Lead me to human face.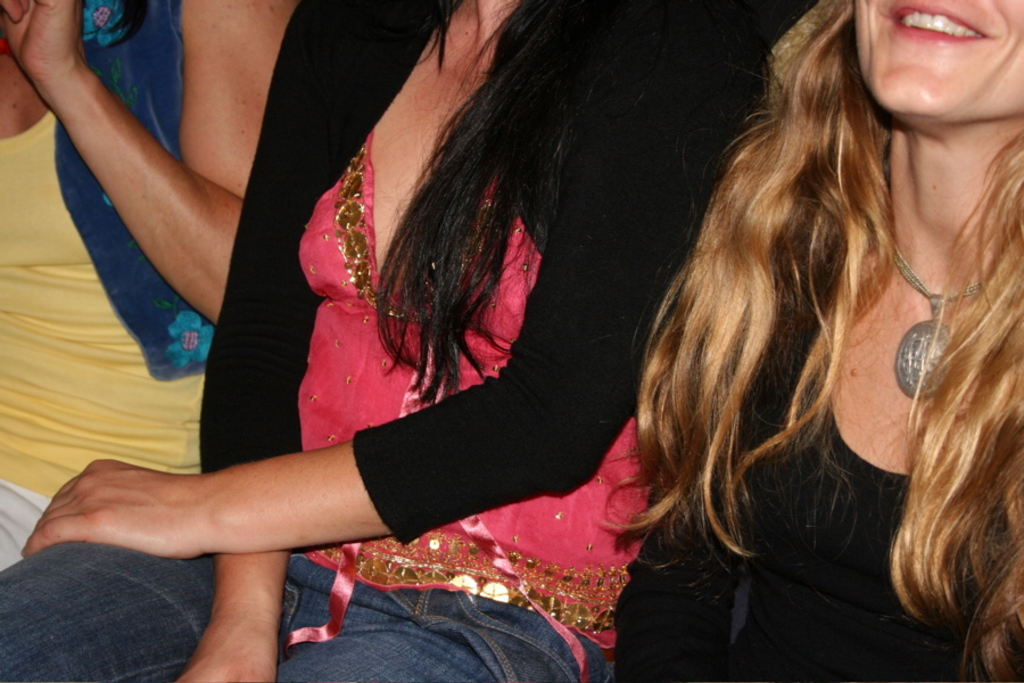
Lead to pyautogui.locateOnScreen(851, 0, 1023, 114).
